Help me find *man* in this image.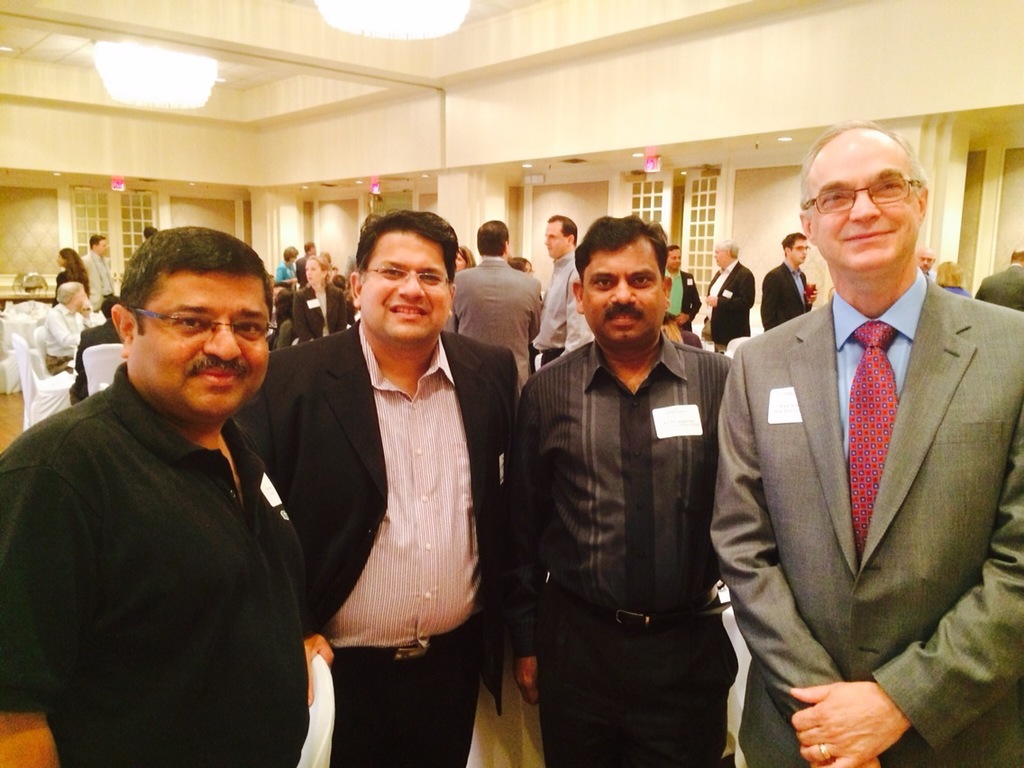
Found it: 763,230,824,345.
